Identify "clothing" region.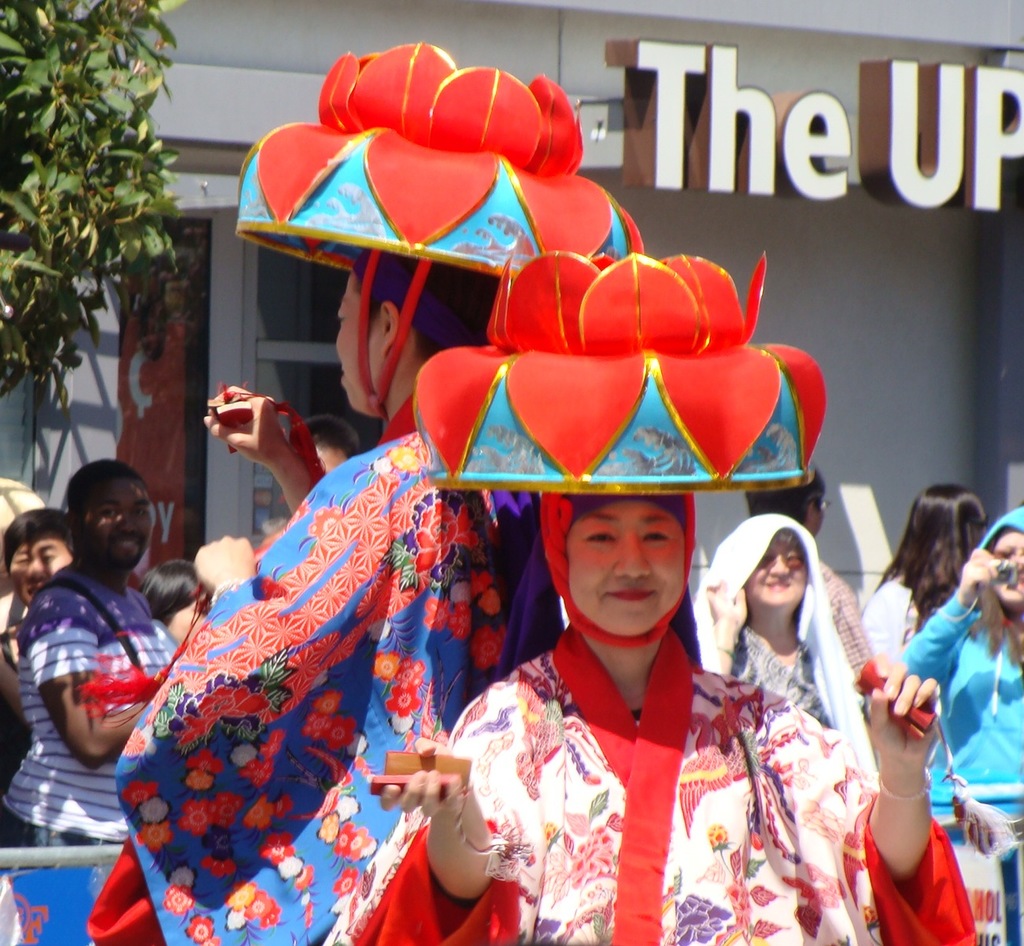
Region: locate(693, 511, 883, 794).
